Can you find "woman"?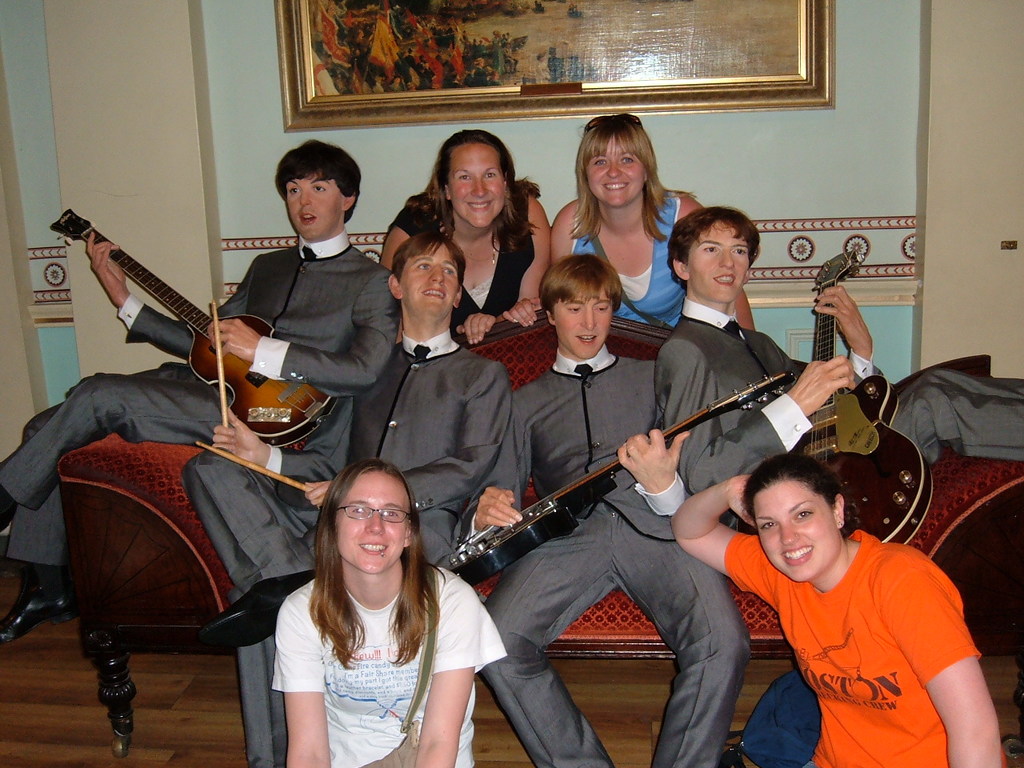
Yes, bounding box: 669/449/1021/767.
